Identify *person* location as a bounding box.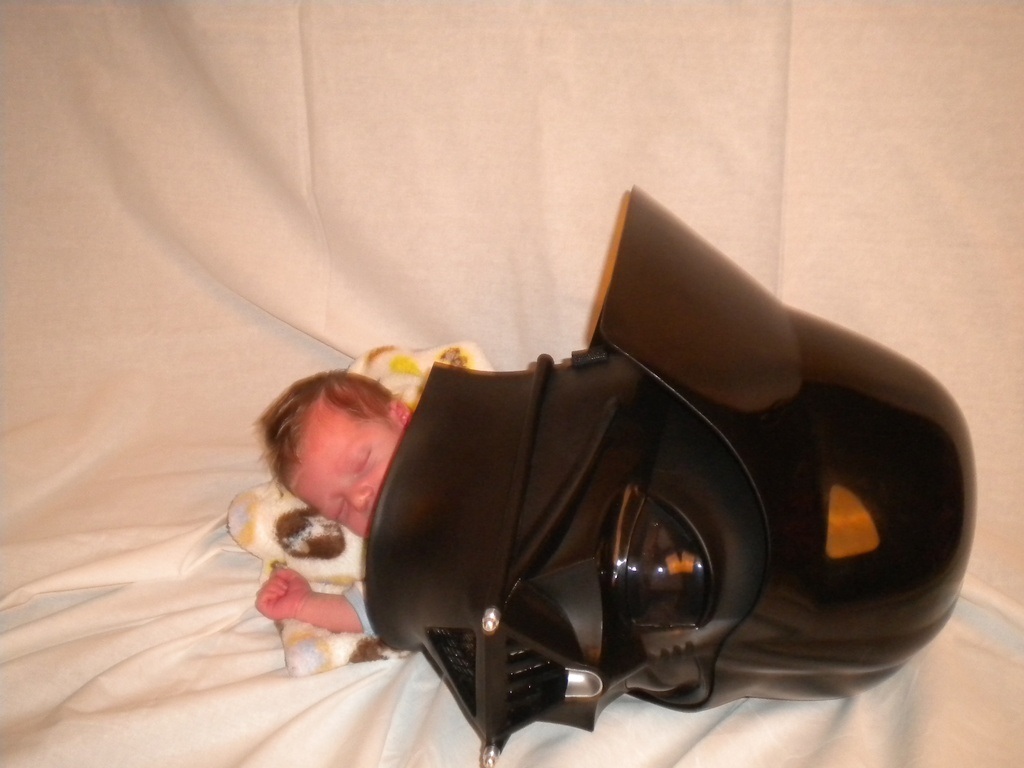
x1=250, y1=366, x2=417, y2=639.
